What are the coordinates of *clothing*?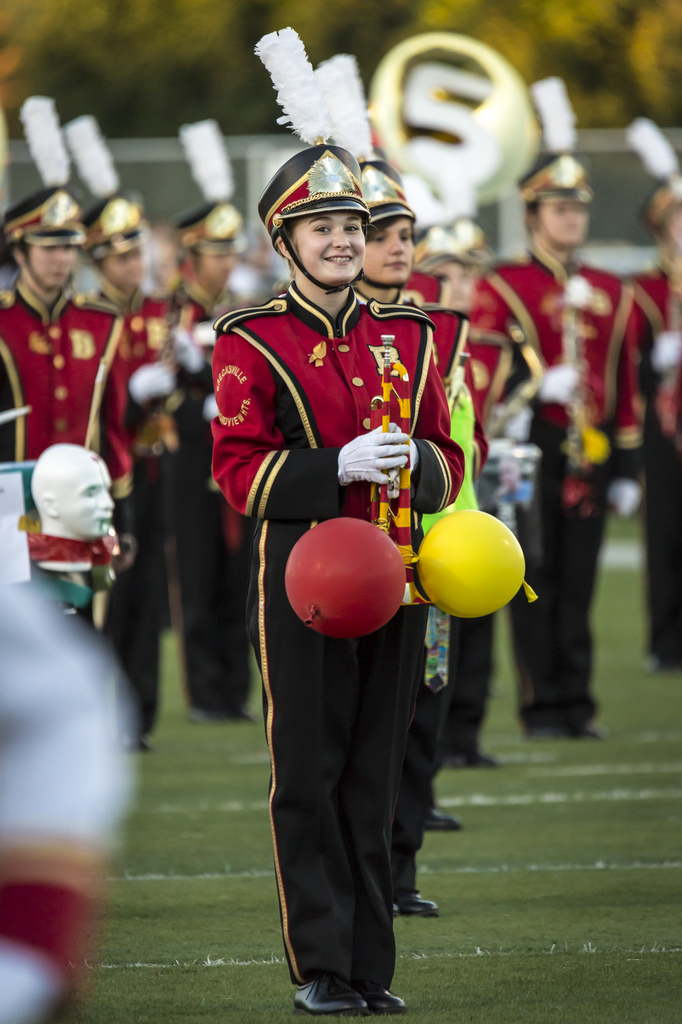
left=642, top=259, right=681, bottom=447.
